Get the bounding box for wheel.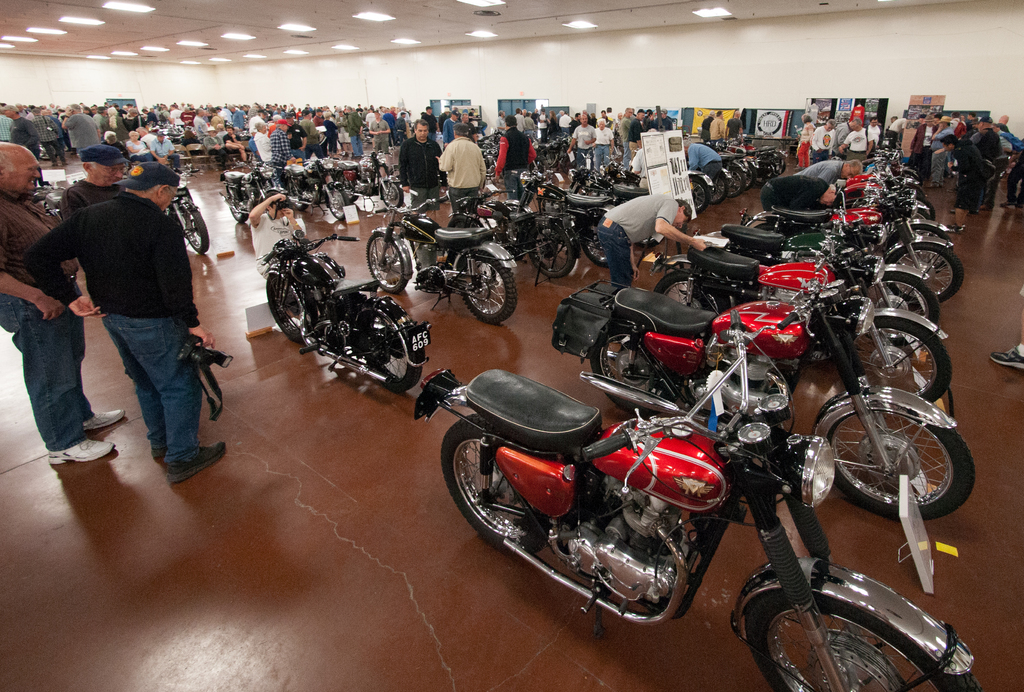
region(746, 585, 984, 691).
